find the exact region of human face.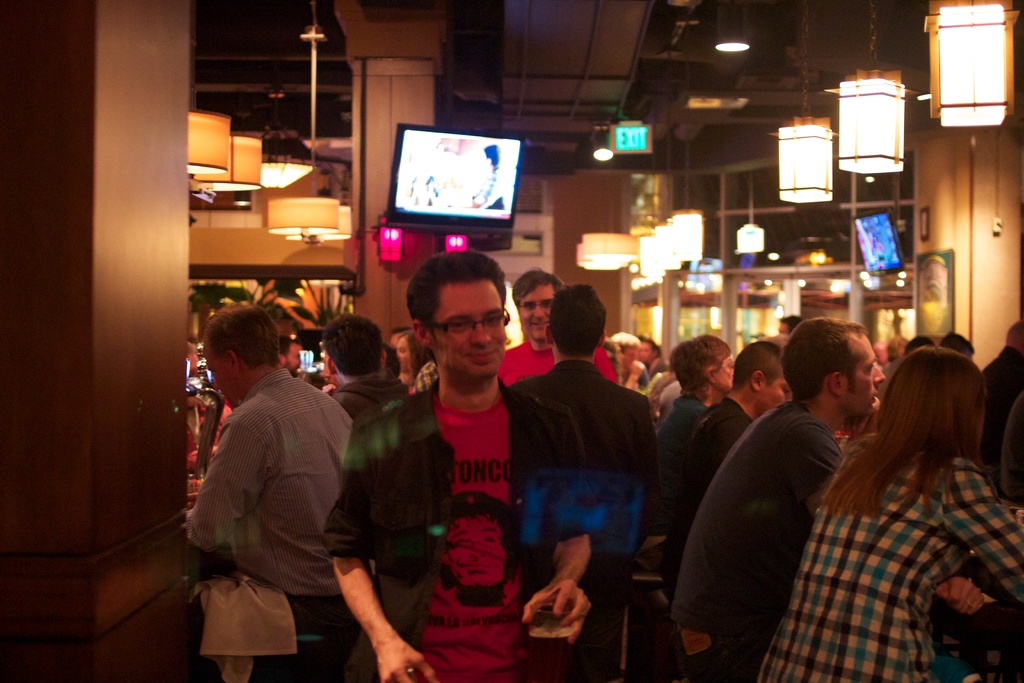
Exact region: 519 287 556 347.
